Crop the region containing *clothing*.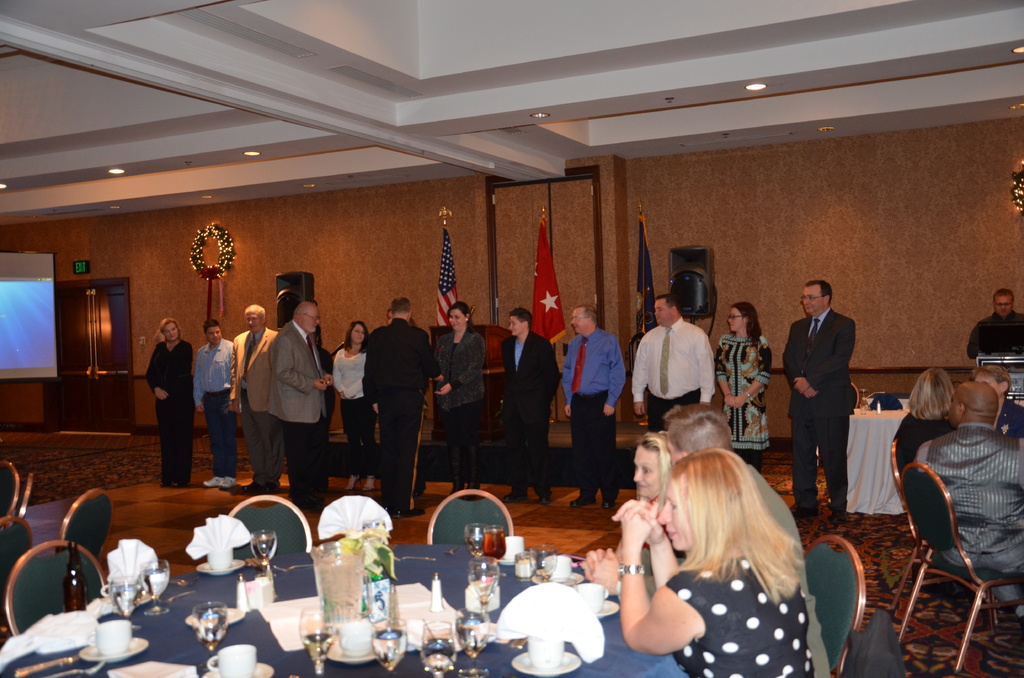
Crop region: box=[559, 323, 626, 497].
